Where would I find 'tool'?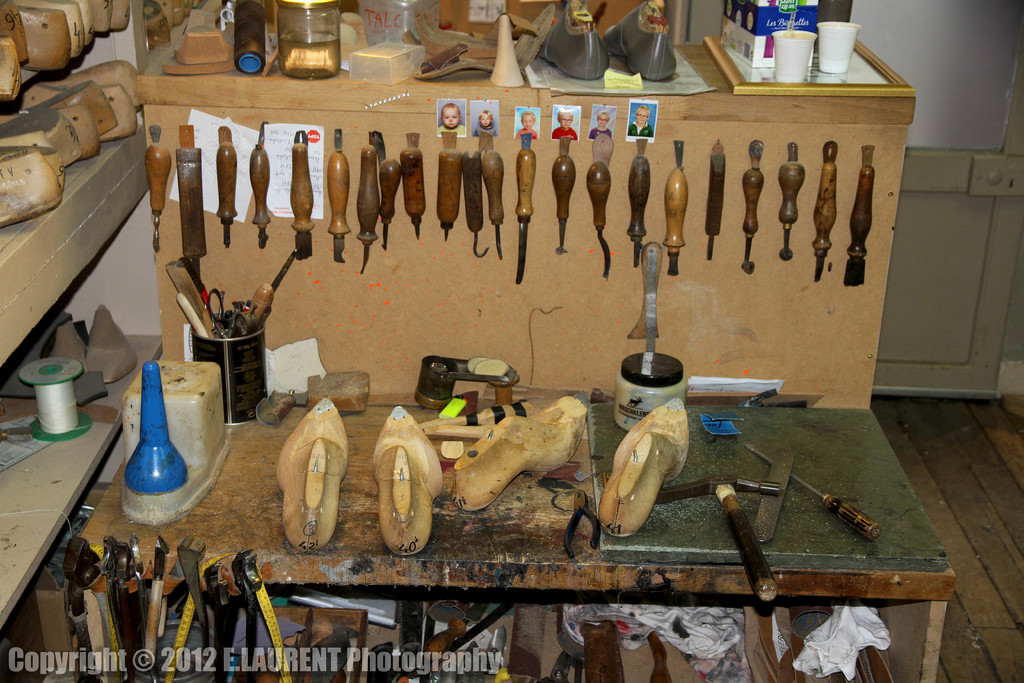
At Rect(810, 165, 833, 277).
